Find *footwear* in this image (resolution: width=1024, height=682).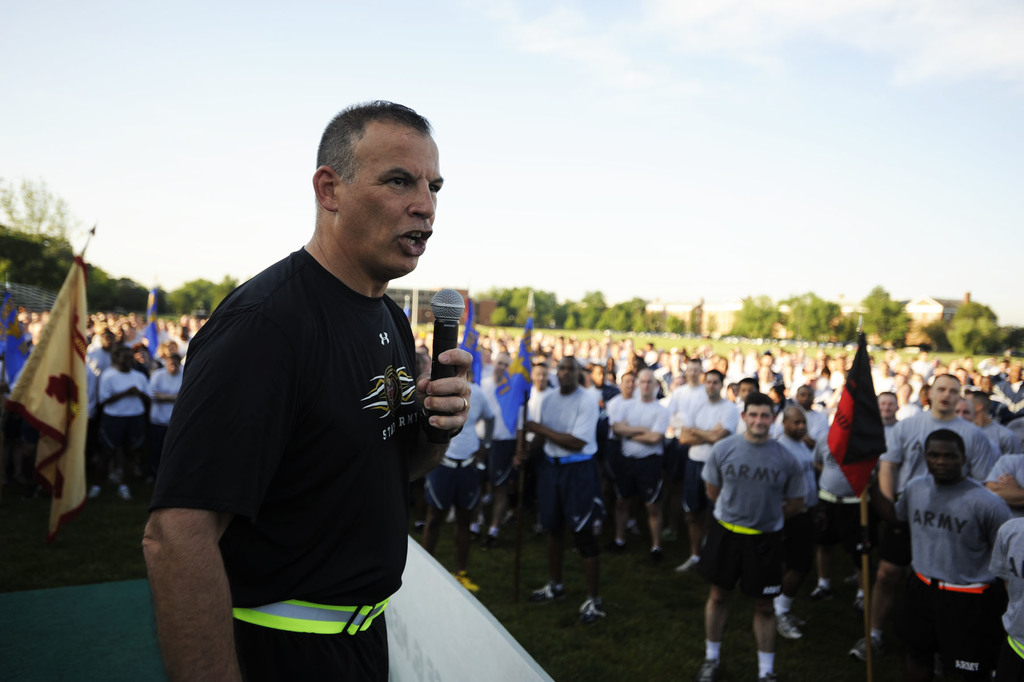
pyautogui.locateOnScreen(777, 611, 808, 640).
